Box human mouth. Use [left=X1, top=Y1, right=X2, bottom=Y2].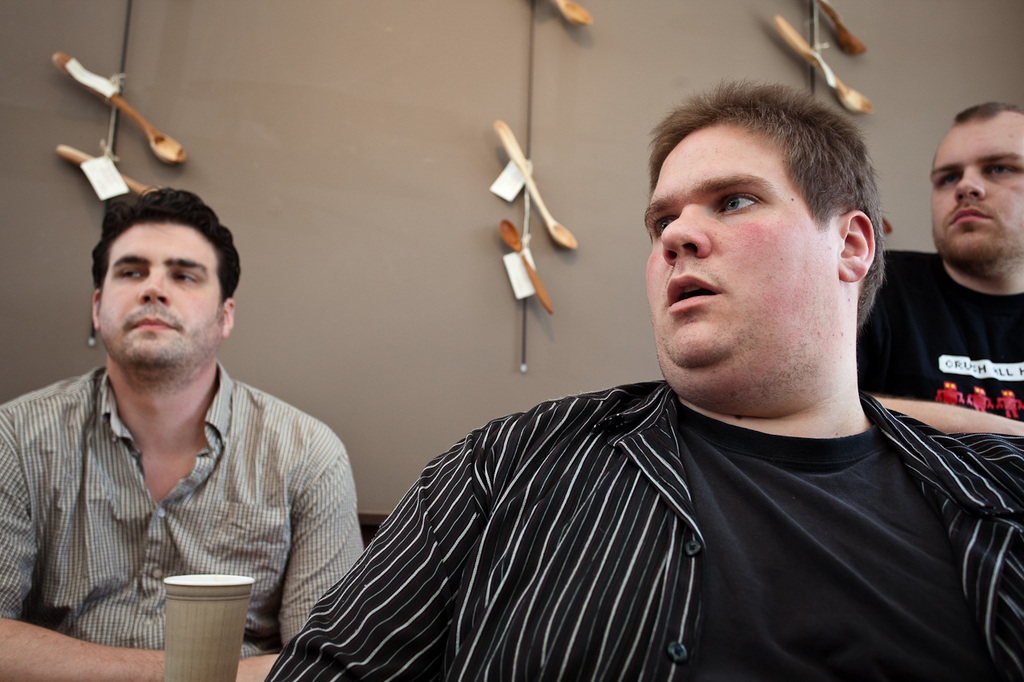
[left=955, top=209, right=994, bottom=225].
